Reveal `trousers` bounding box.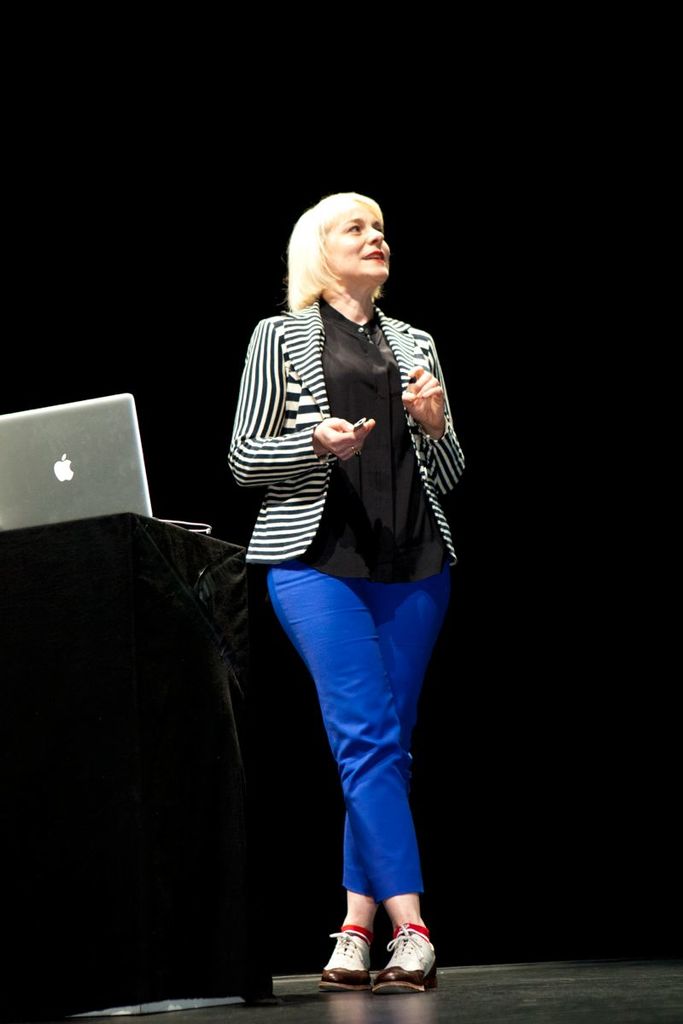
Revealed: 266/578/441/929.
